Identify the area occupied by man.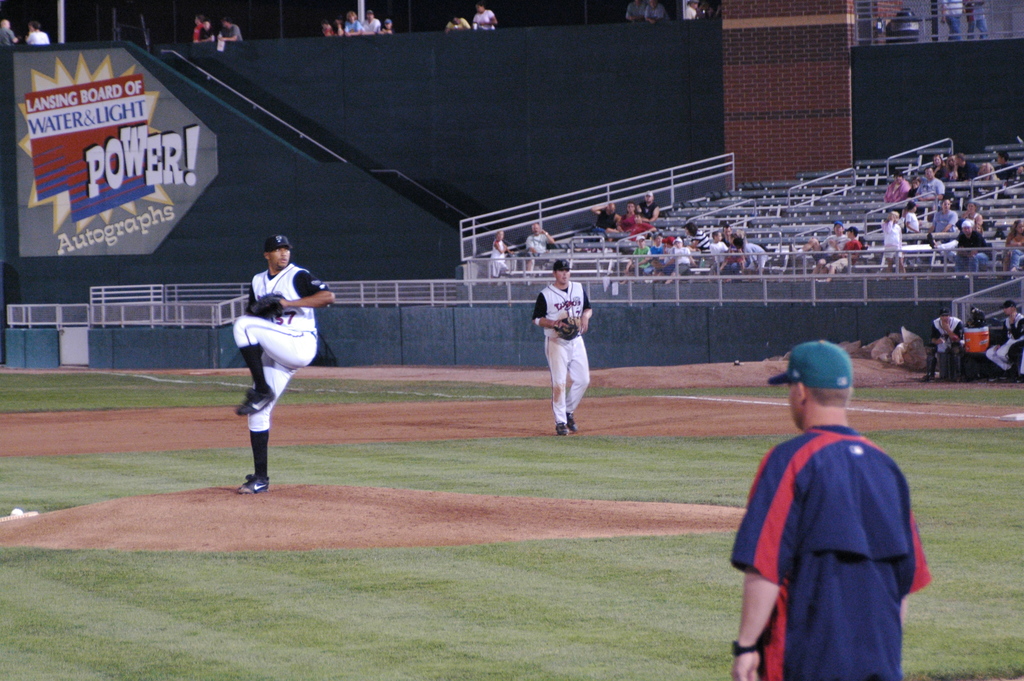
Area: rect(723, 225, 735, 247).
